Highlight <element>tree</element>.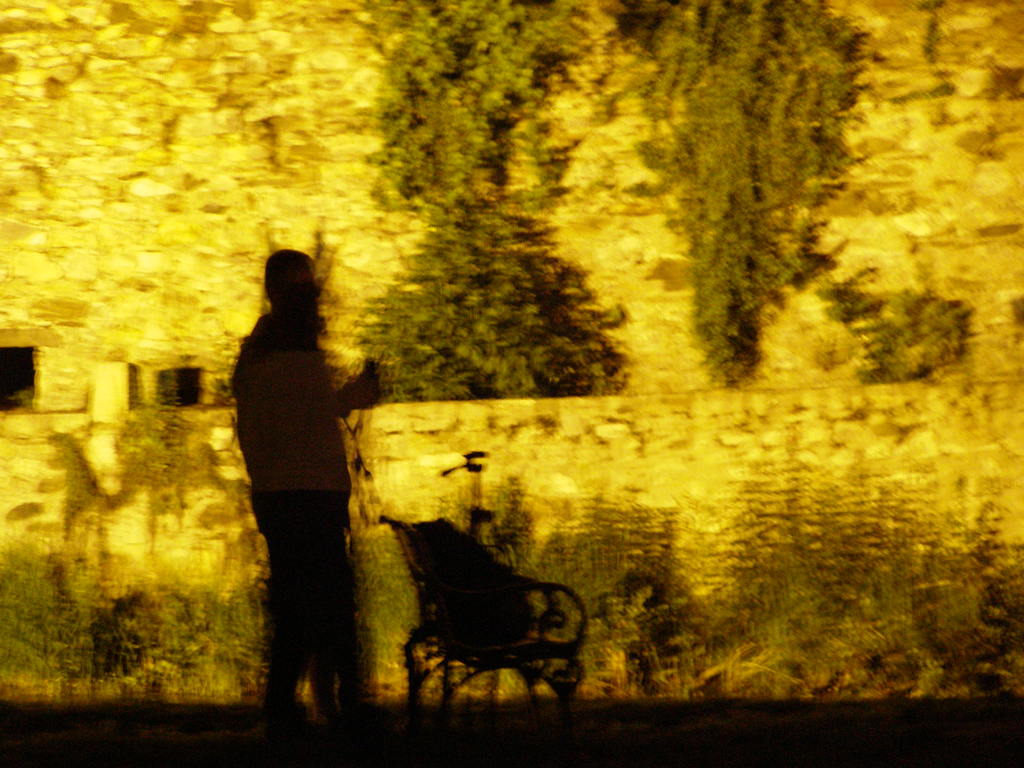
Highlighted region: select_region(342, 0, 630, 403).
